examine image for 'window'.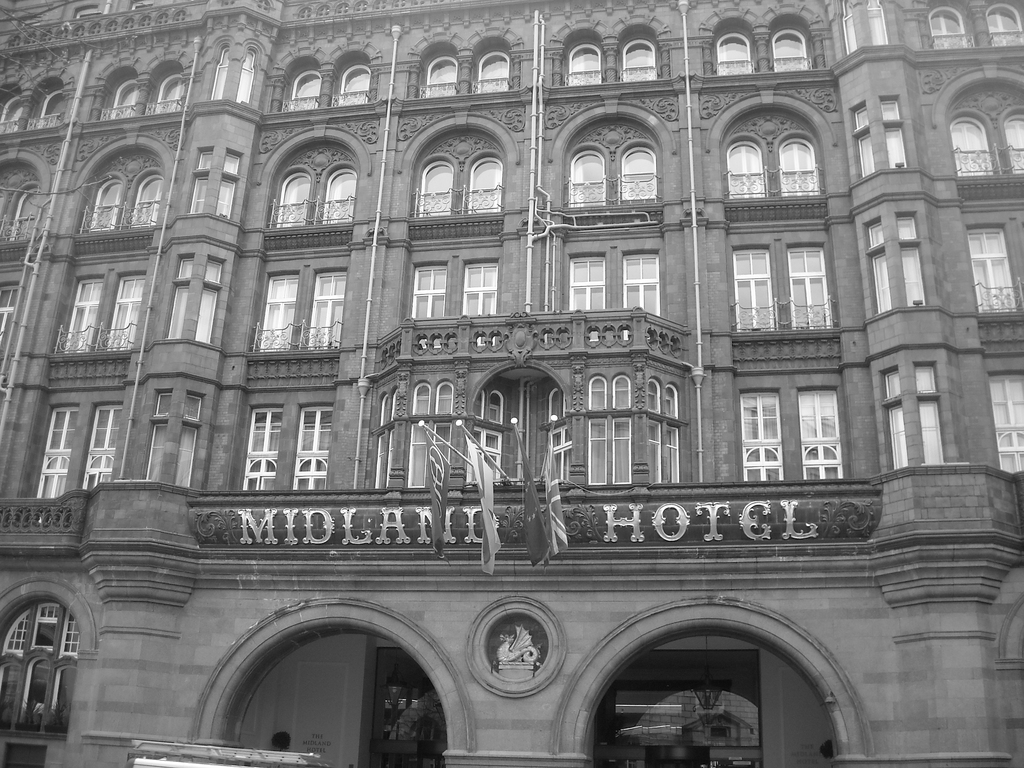
Examination result: 862 209 927 317.
